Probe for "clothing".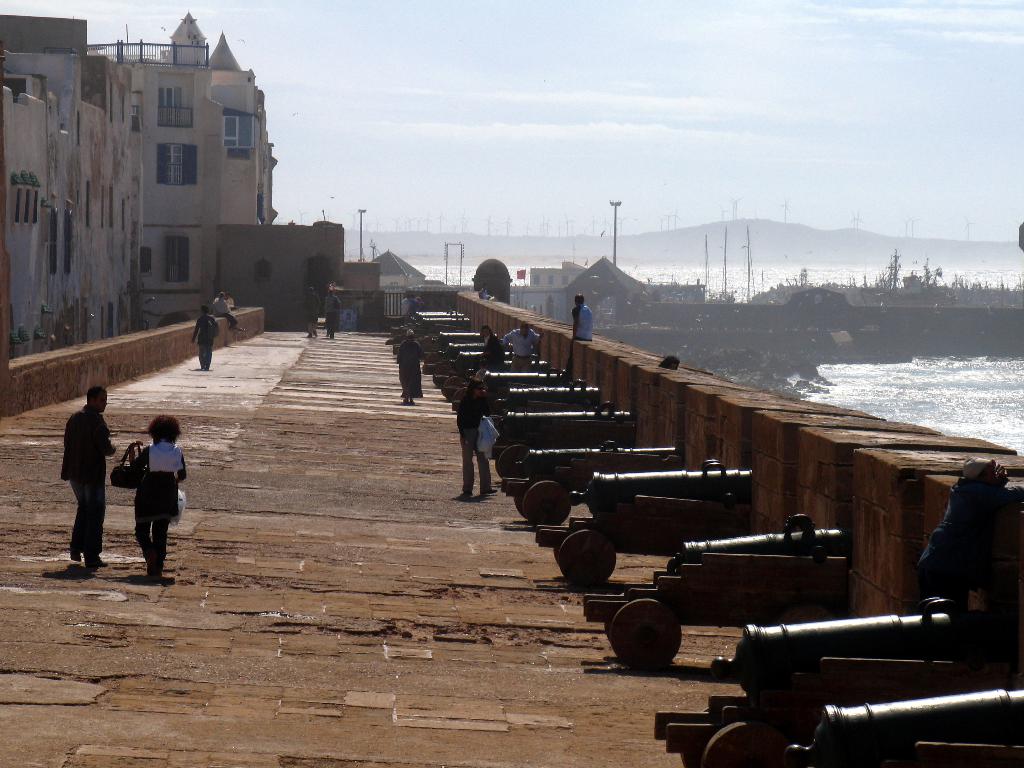
Probe result: 129,440,188,568.
